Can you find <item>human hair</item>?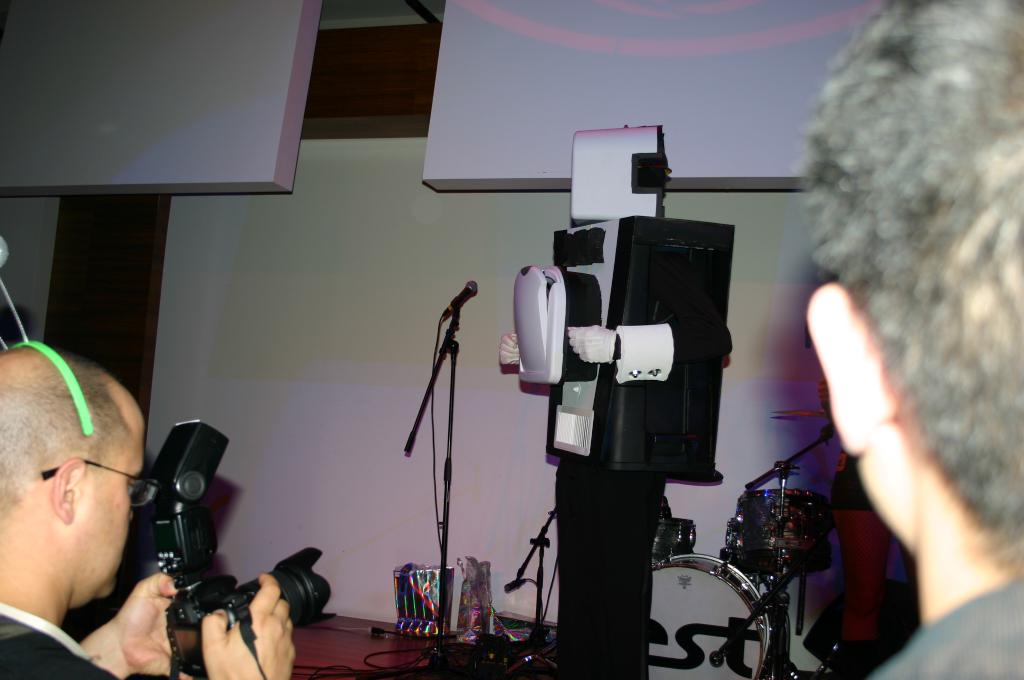
Yes, bounding box: 788, 0, 1023, 572.
